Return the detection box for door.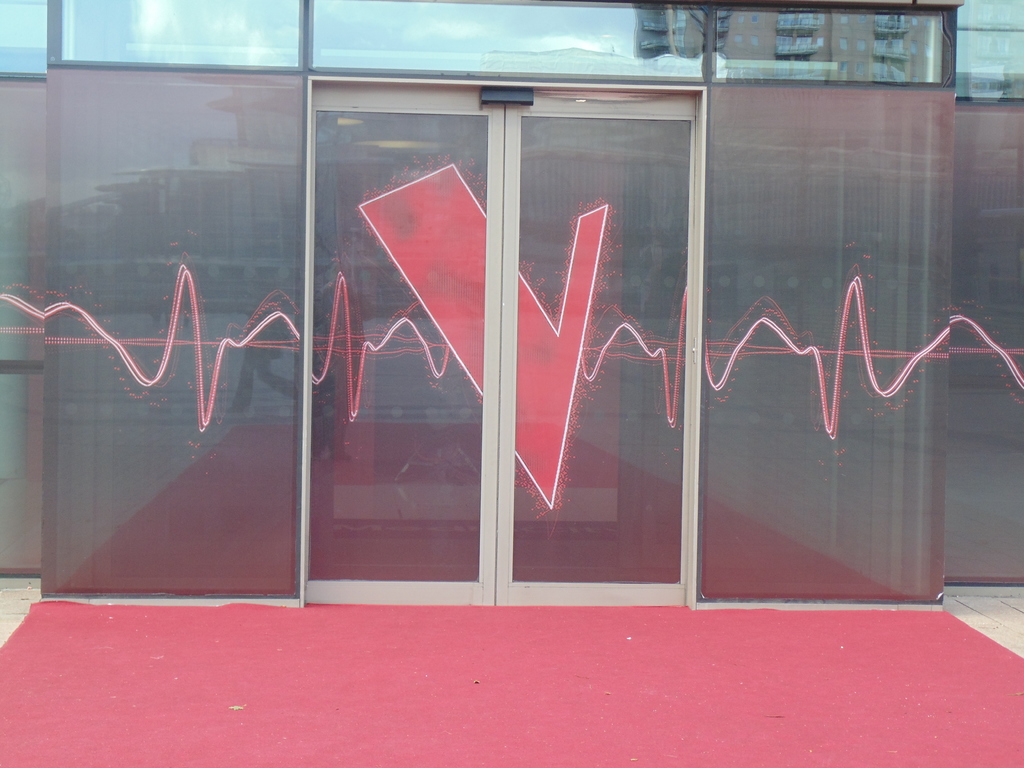
302 80 692 606.
